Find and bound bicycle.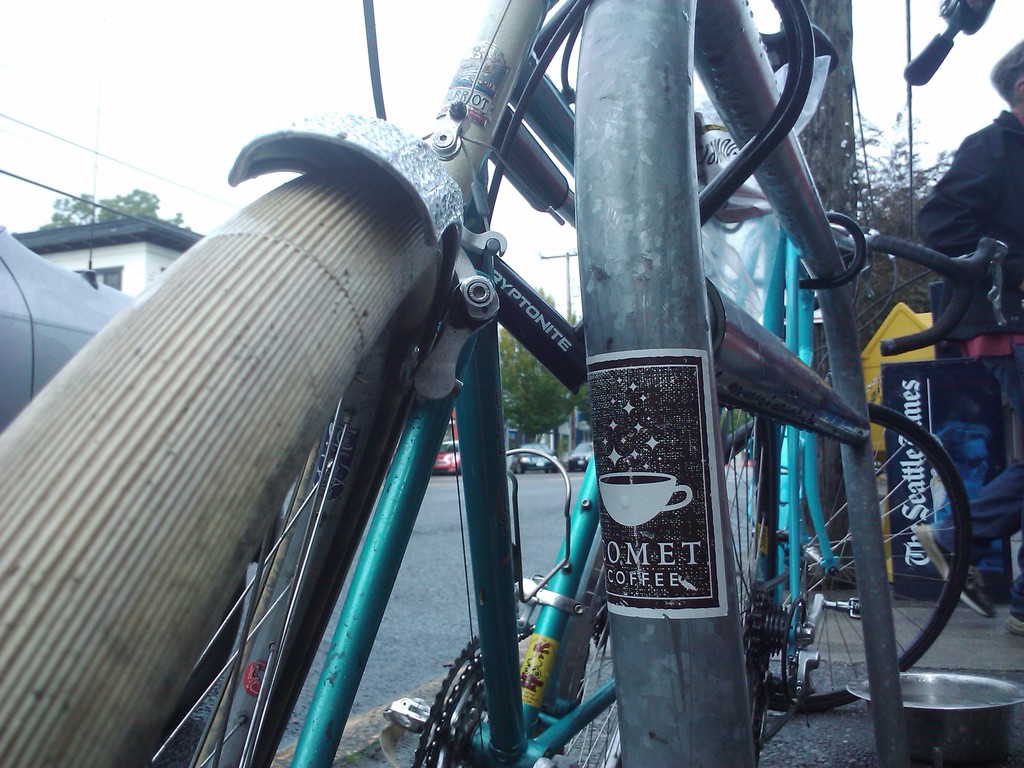
Bound: (675, 179, 1004, 715).
